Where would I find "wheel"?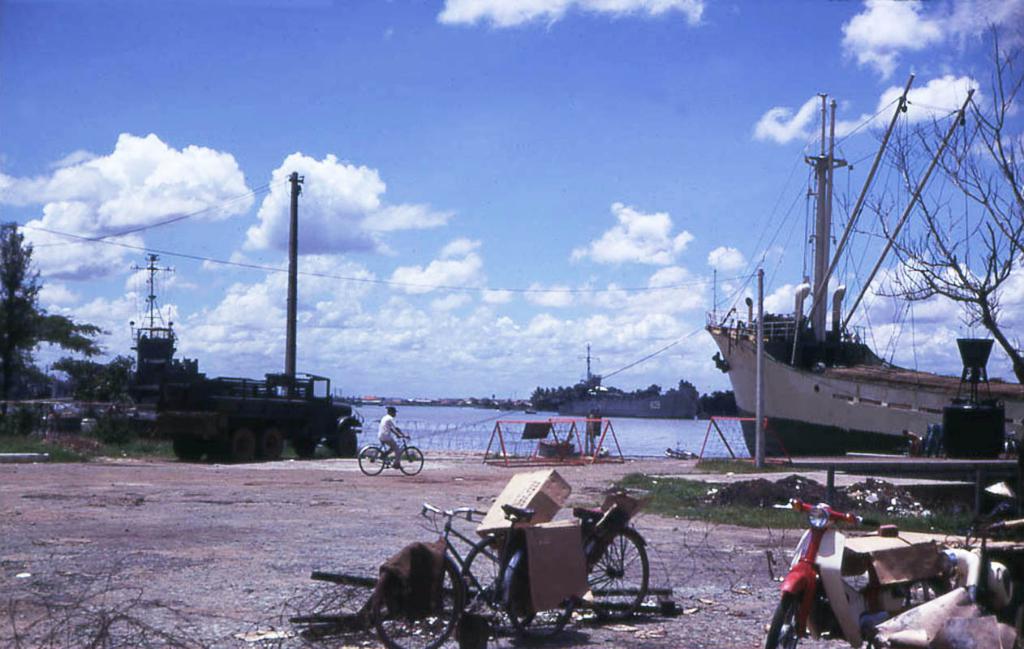
At pyautogui.locateOnScreen(599, 528, 660, 620).
